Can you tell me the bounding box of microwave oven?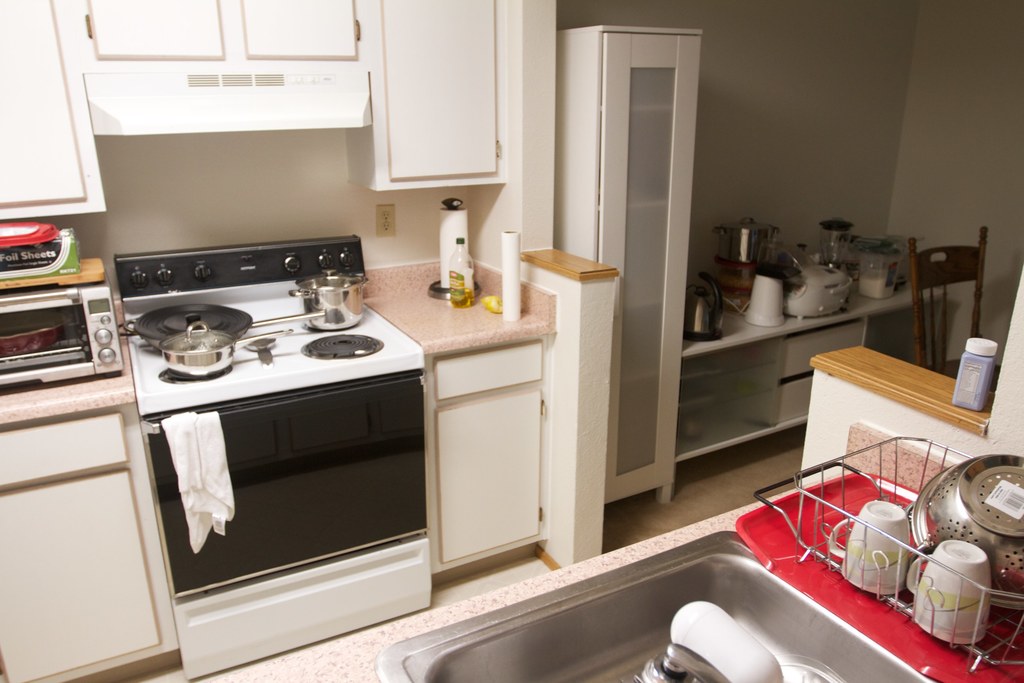
[left=4, top=280, right=109, bottom=384].
